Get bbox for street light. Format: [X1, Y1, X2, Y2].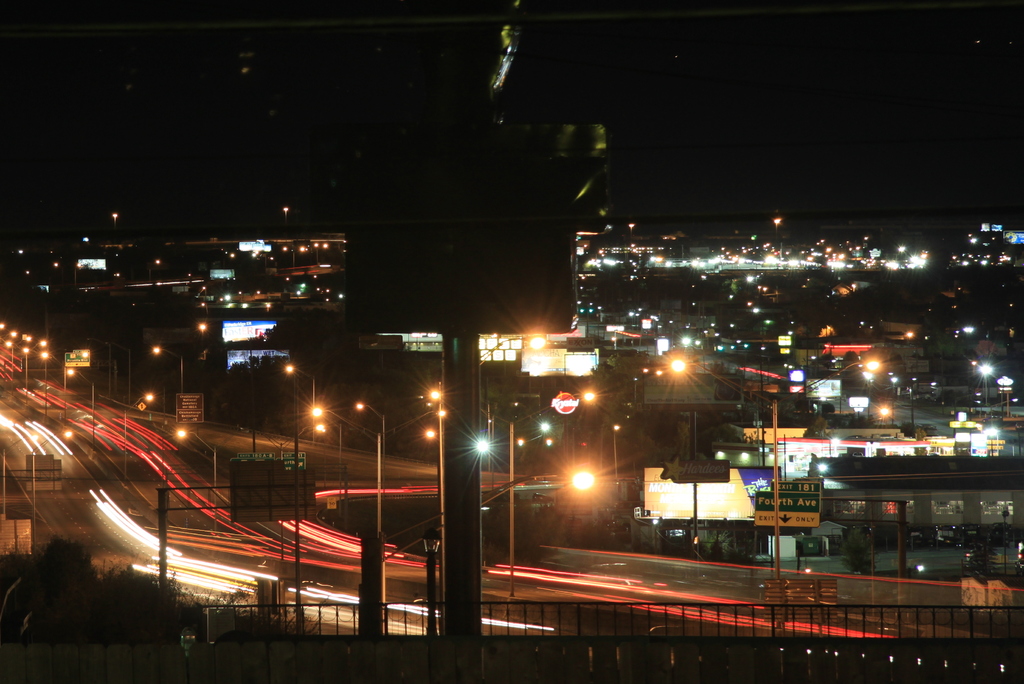
[669, 364, 777, 569].
